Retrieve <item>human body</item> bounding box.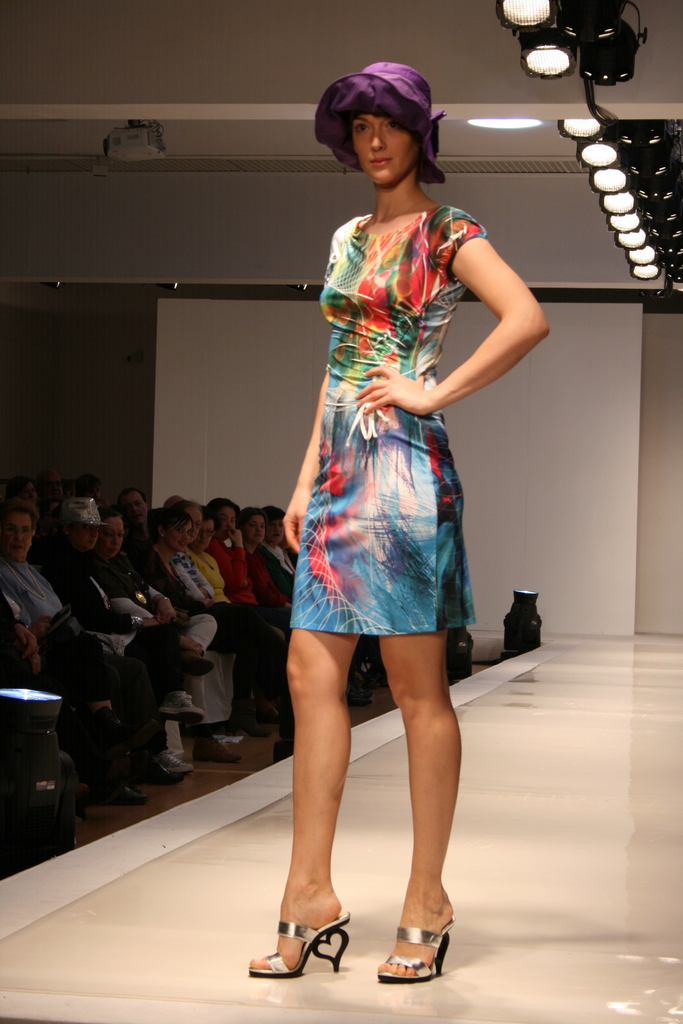
Bounding box: l=284, t=111, r=511, b=994.
